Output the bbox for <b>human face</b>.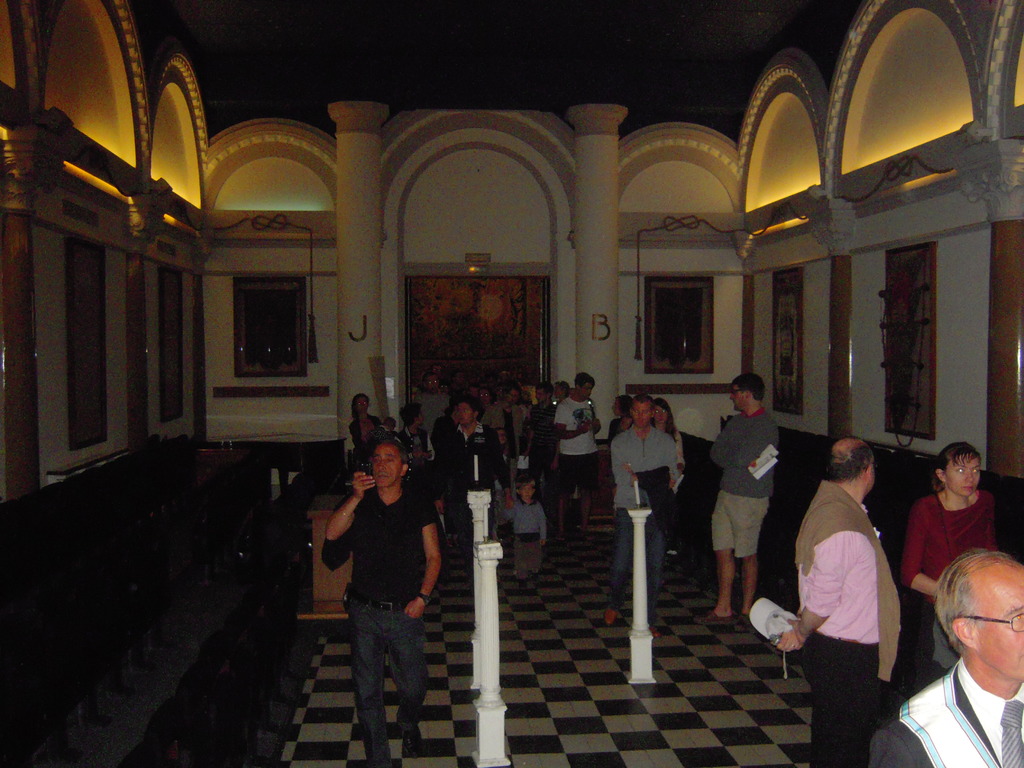
l=865, t=456, r=886, b=495.
